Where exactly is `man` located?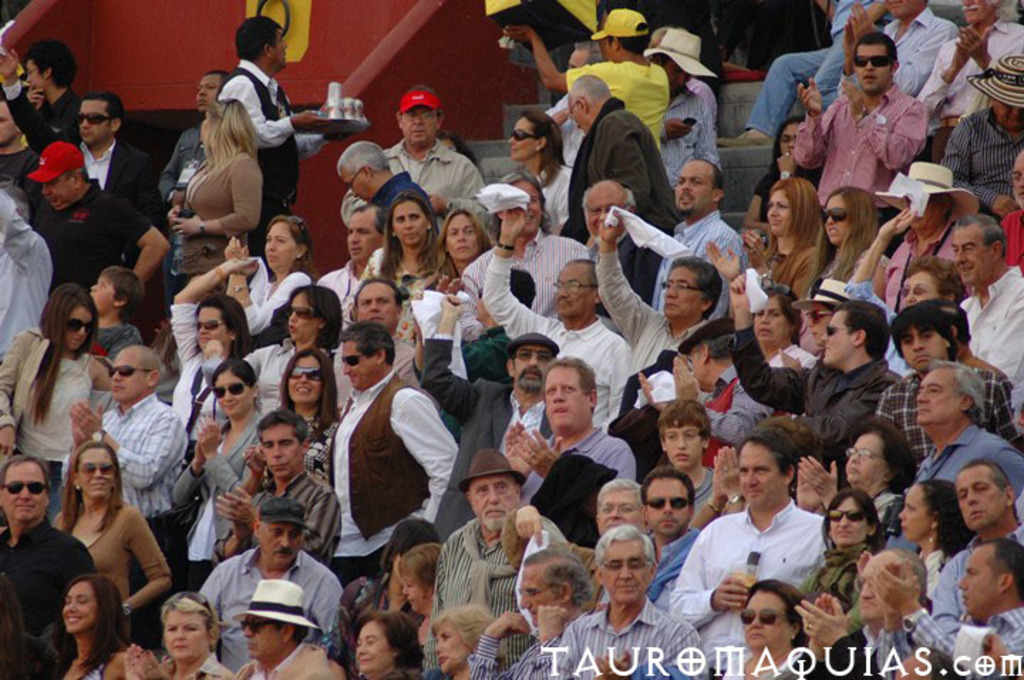
Its bounding box is box=[0, 174, 58, 376].
